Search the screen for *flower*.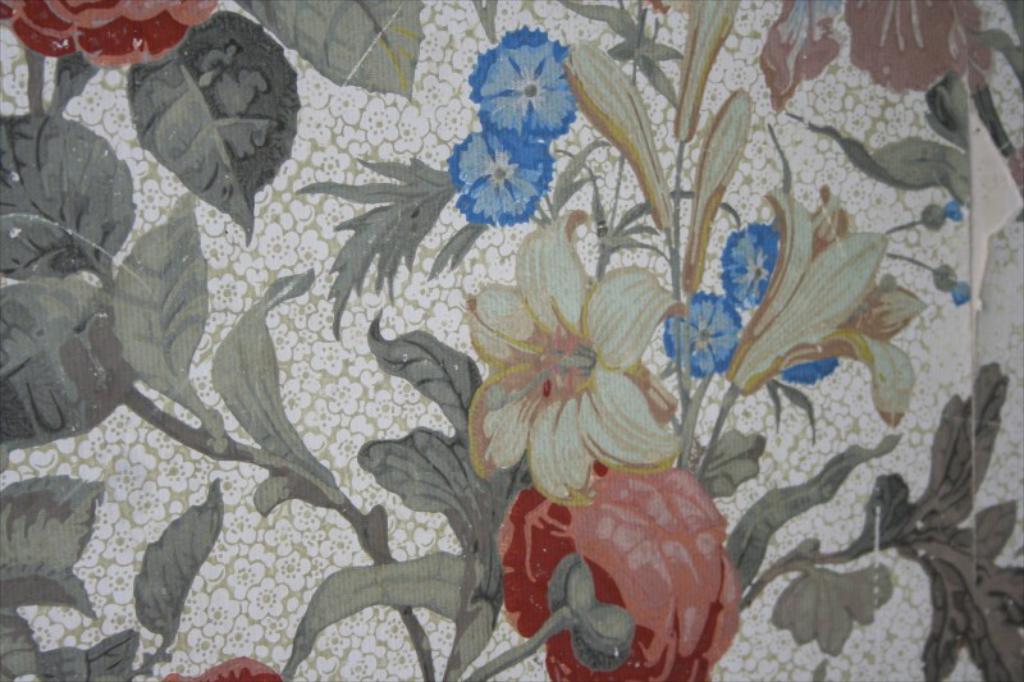
Found at {"left": 0, "top": 0, "right": 214, "bottom": 73}.
